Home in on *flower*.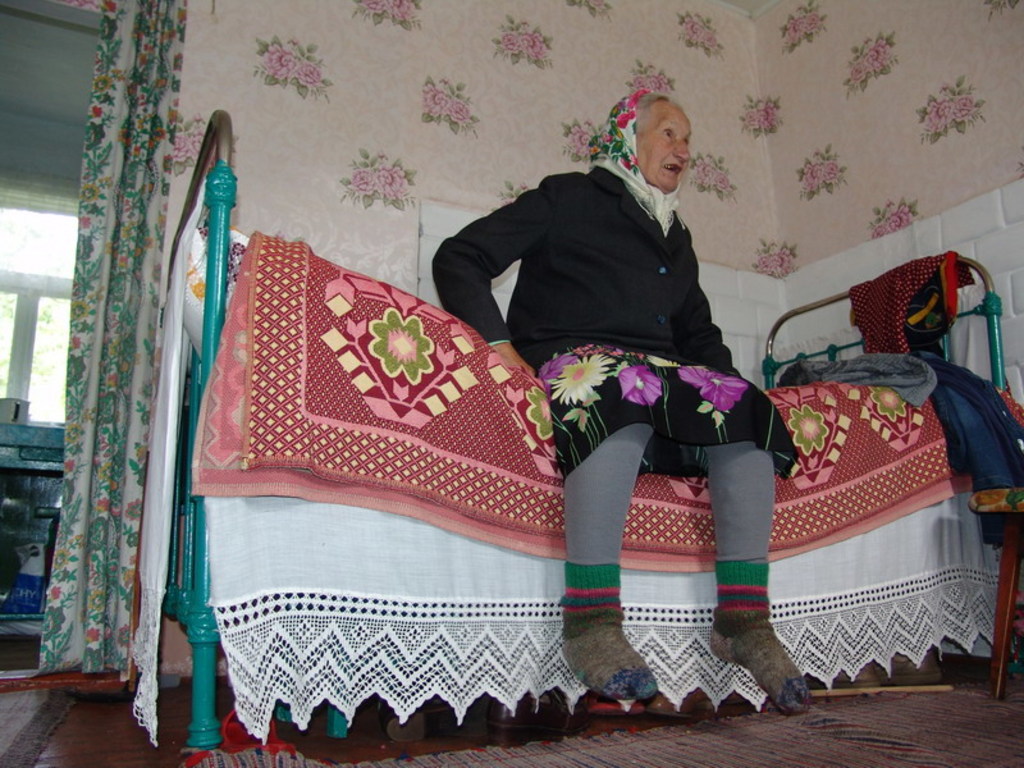
Homed in at BBox(631, 69, 672, 93).
